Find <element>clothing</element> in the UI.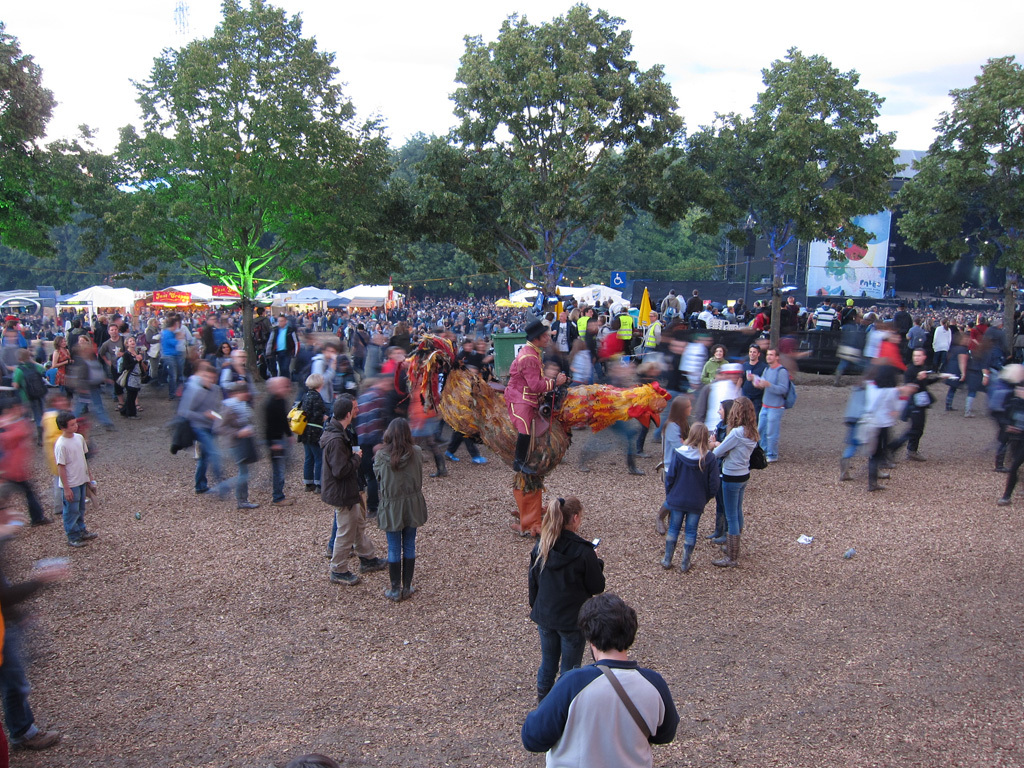
UI element at crop(97, 333, 128, 394).
